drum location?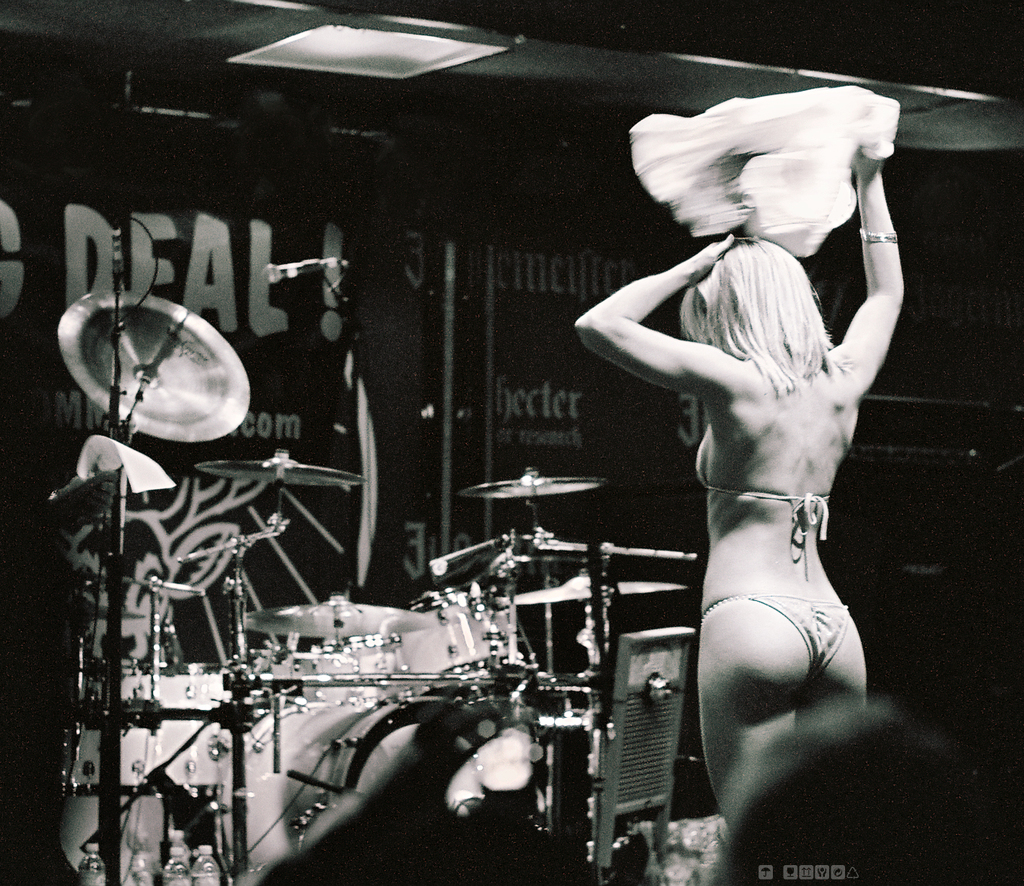
{"left": 318, "top": 637, "right": 405, "bottom": 700}
